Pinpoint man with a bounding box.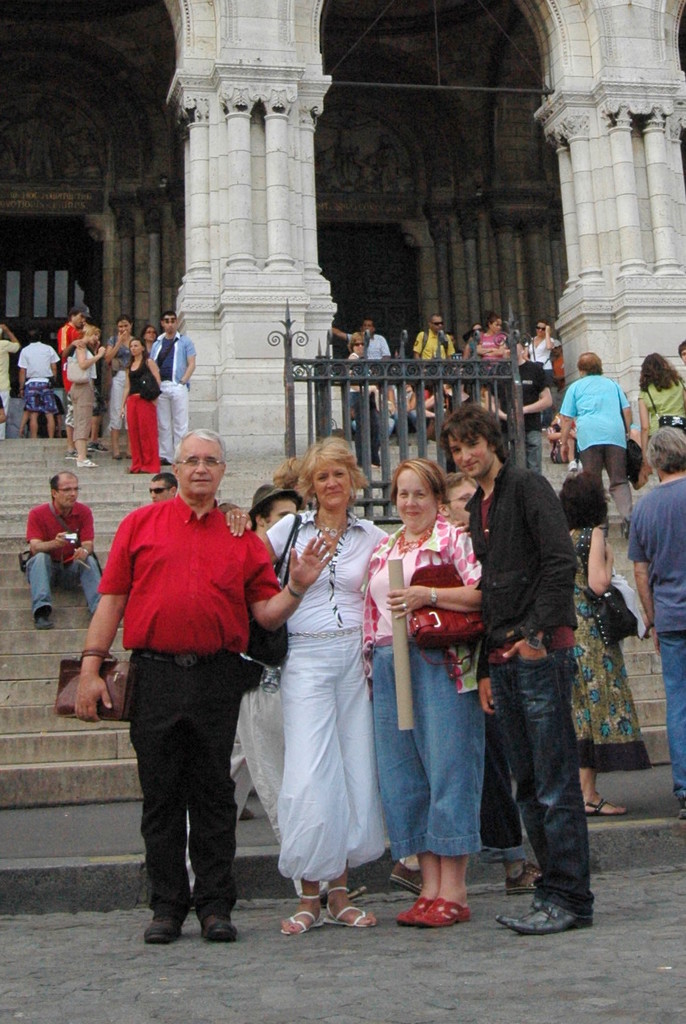
select_region(1, 474, 103, 638).
